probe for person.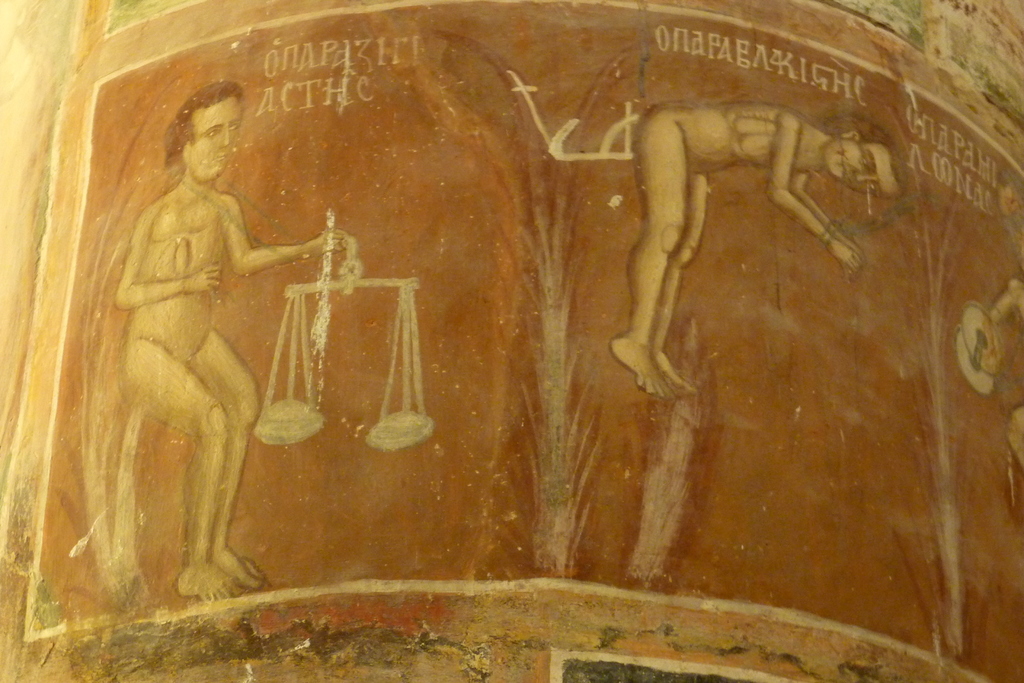
Probe result: Rect(986, 273, 1023, 462).
